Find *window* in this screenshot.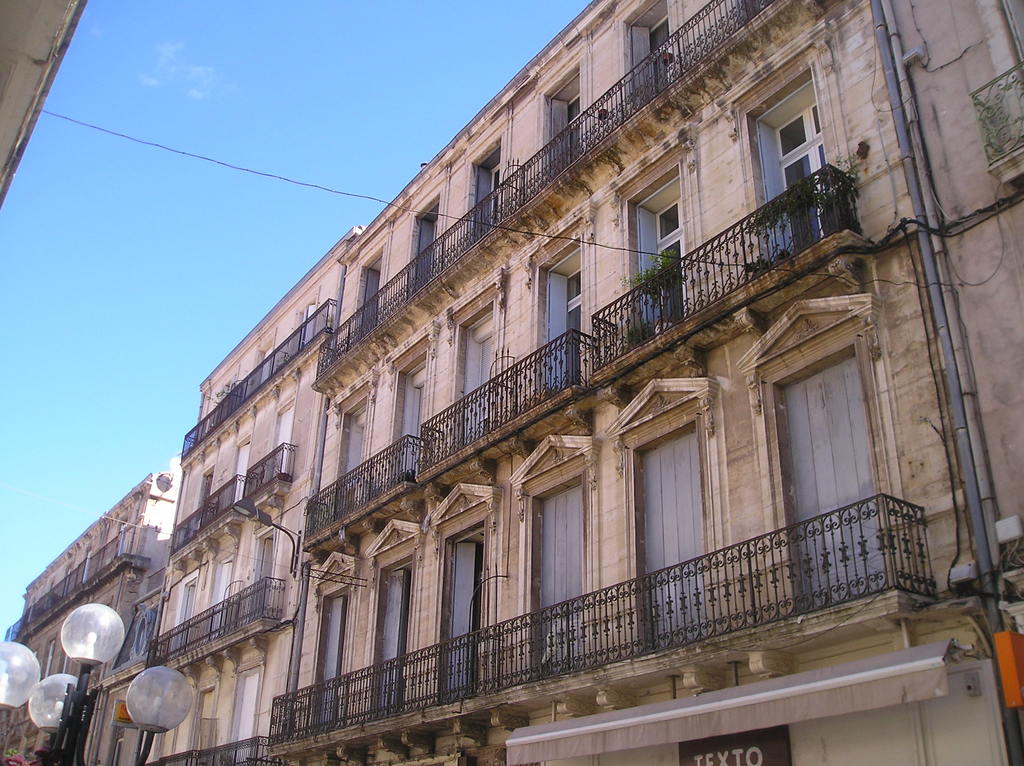
The bounding box for *window* is region(205, 550, 239, 637).
